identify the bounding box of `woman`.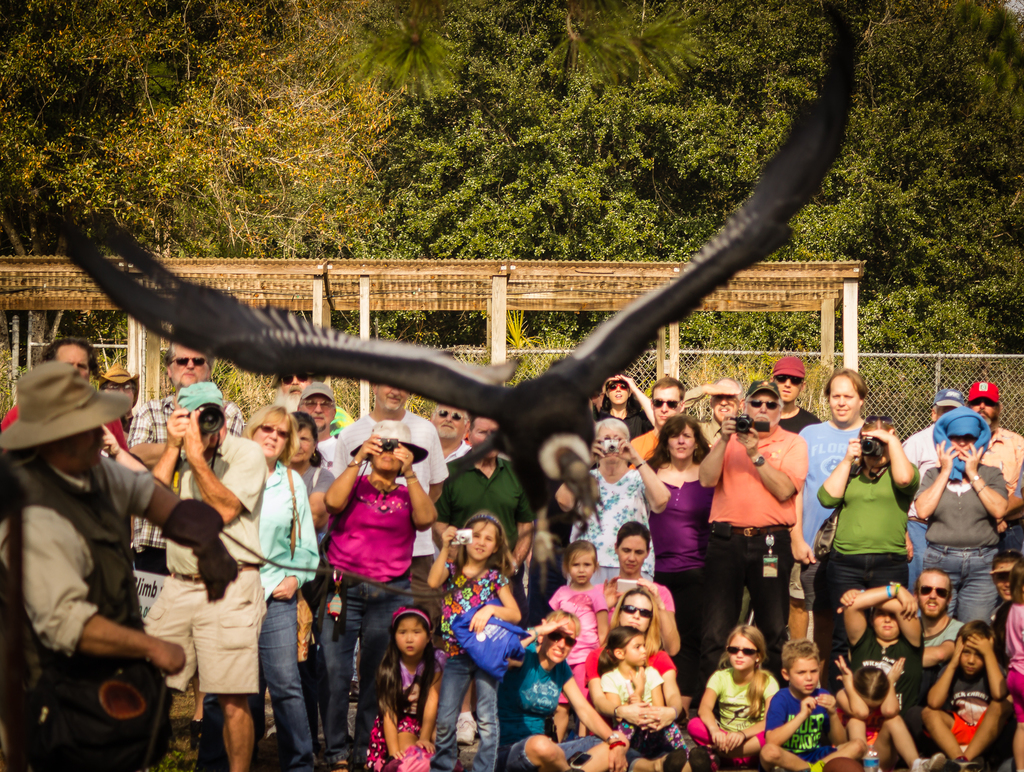
bbox=(633, 410, 737, 681).
